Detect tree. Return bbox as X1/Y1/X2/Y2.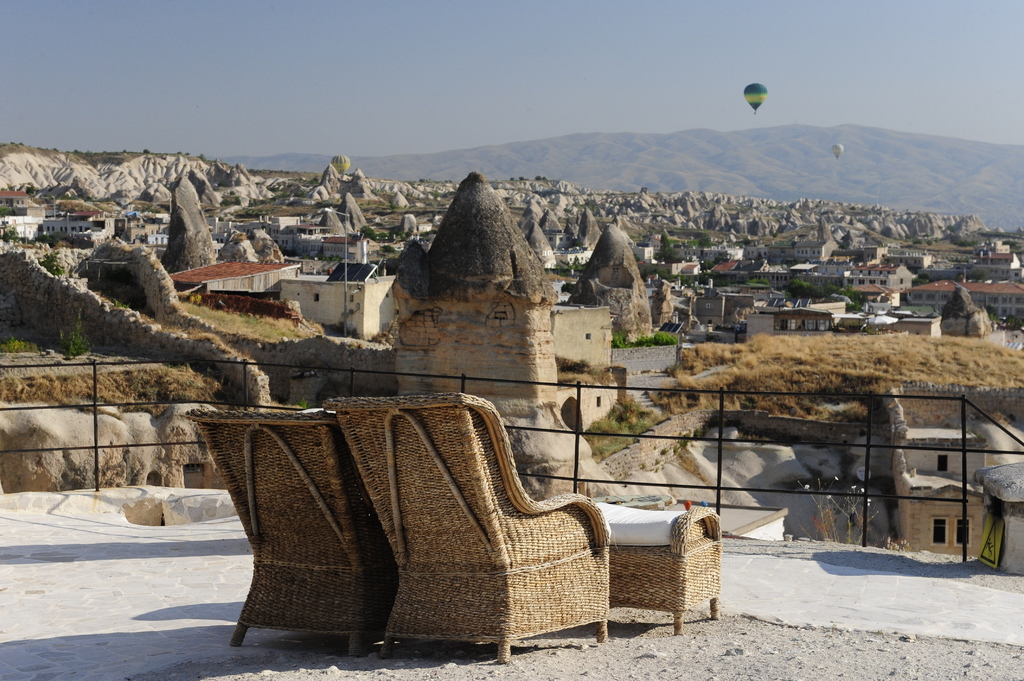
781/277/820/305.
